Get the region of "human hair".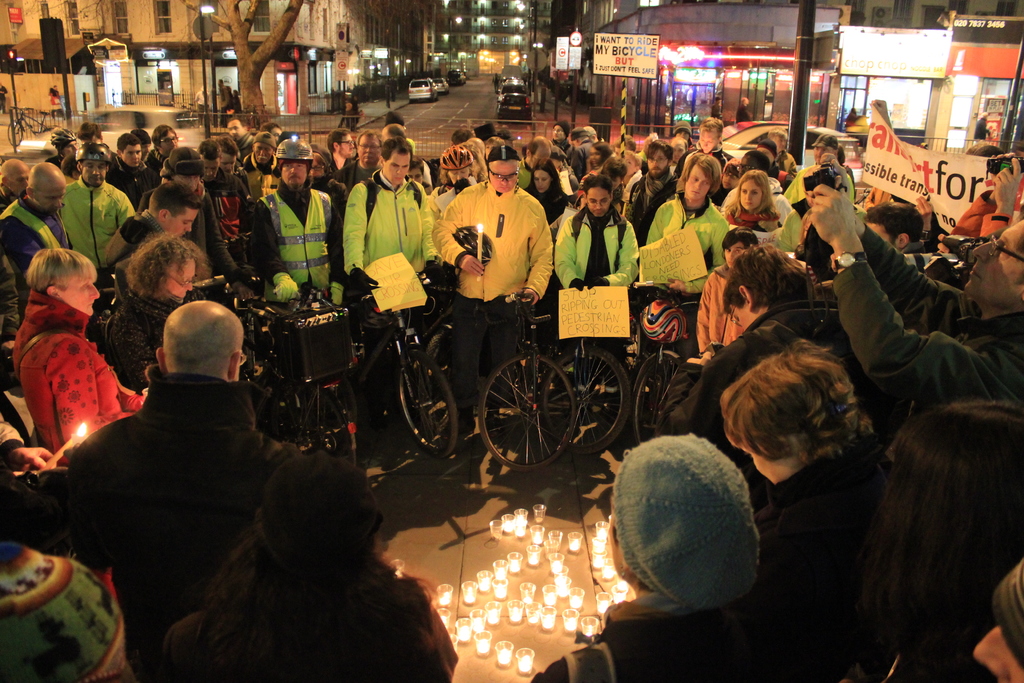
region(438, 158, 477, 186).
